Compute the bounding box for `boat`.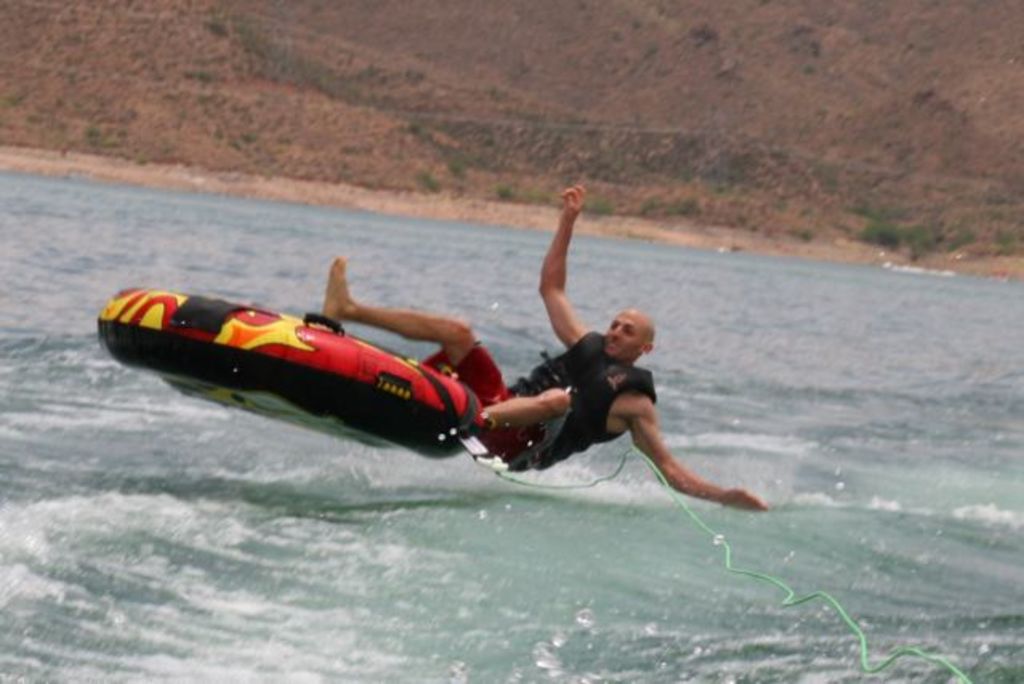
{"left": 98, "top": 274, "right": 503, "bottom": 413}.
